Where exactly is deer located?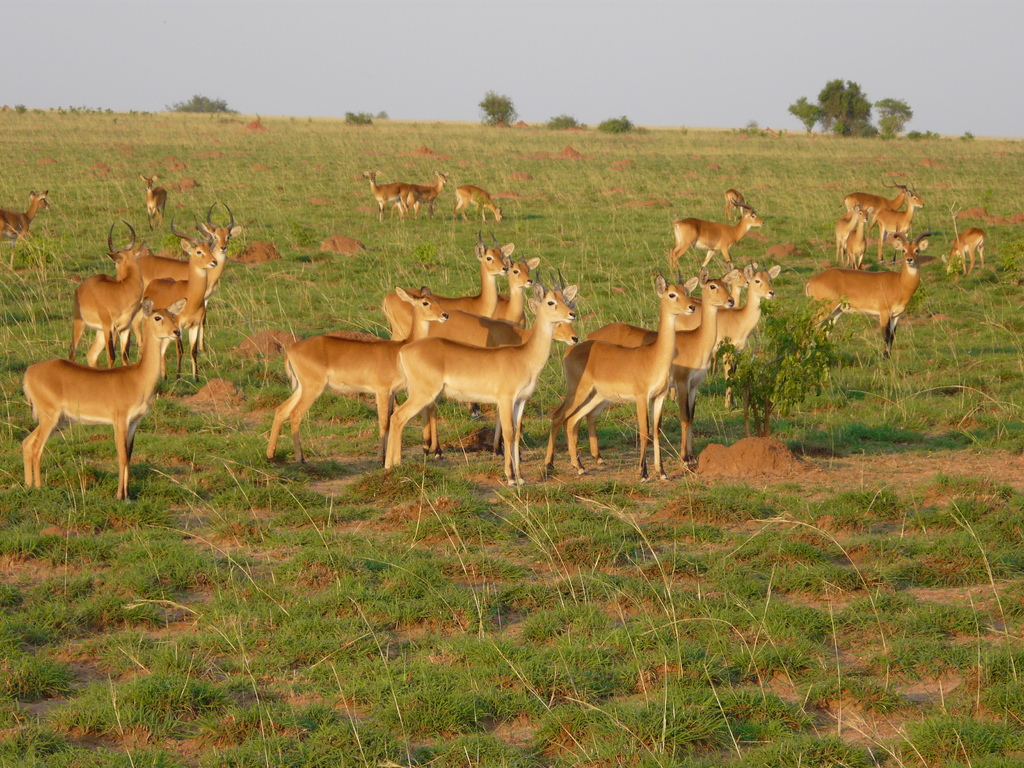
Its bounding box is select_region(412, 168, 452, 209).
